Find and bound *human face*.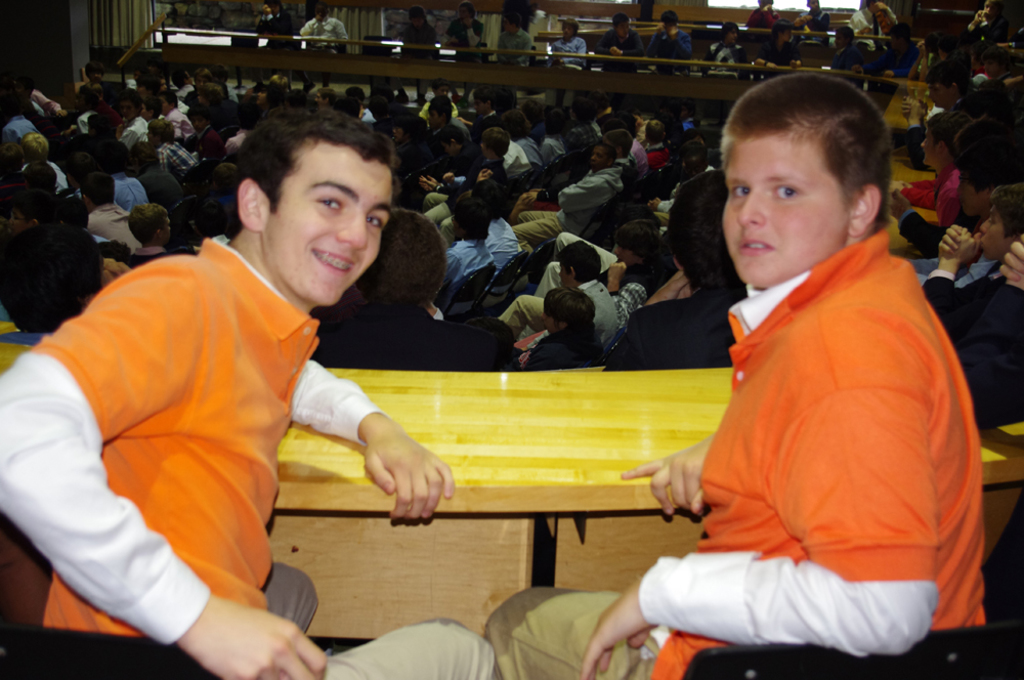
Bound: rect(413, 15, 425, 29).
